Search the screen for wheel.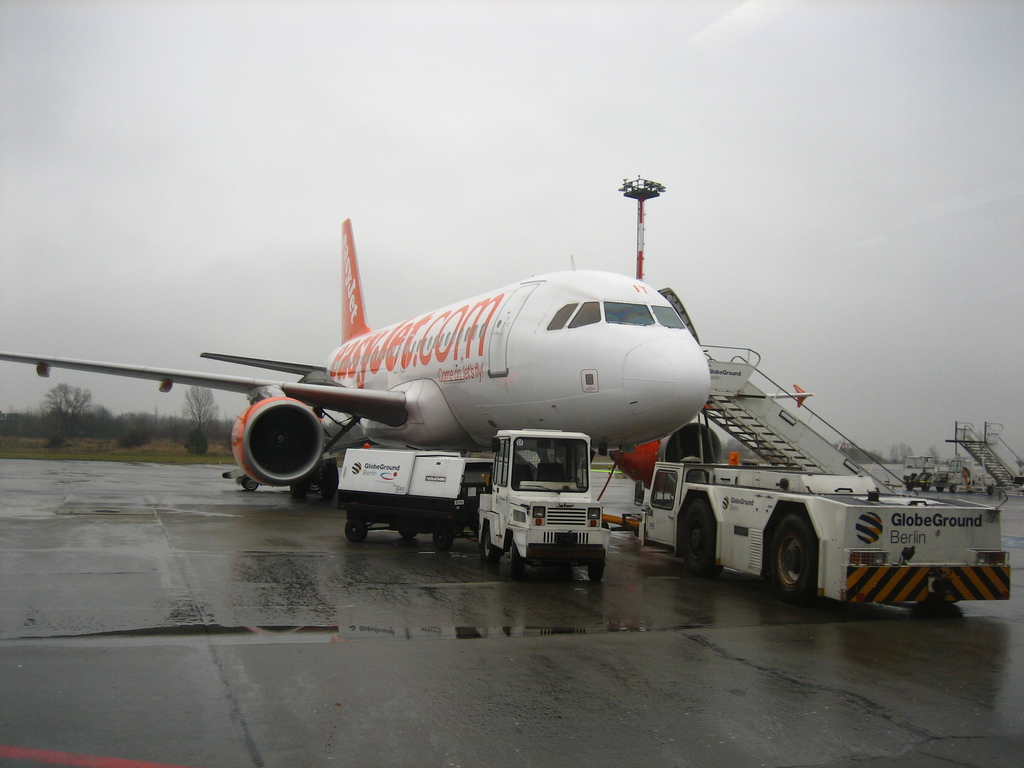
Found at x1=345 y1=519 x2=367 y2=543.
